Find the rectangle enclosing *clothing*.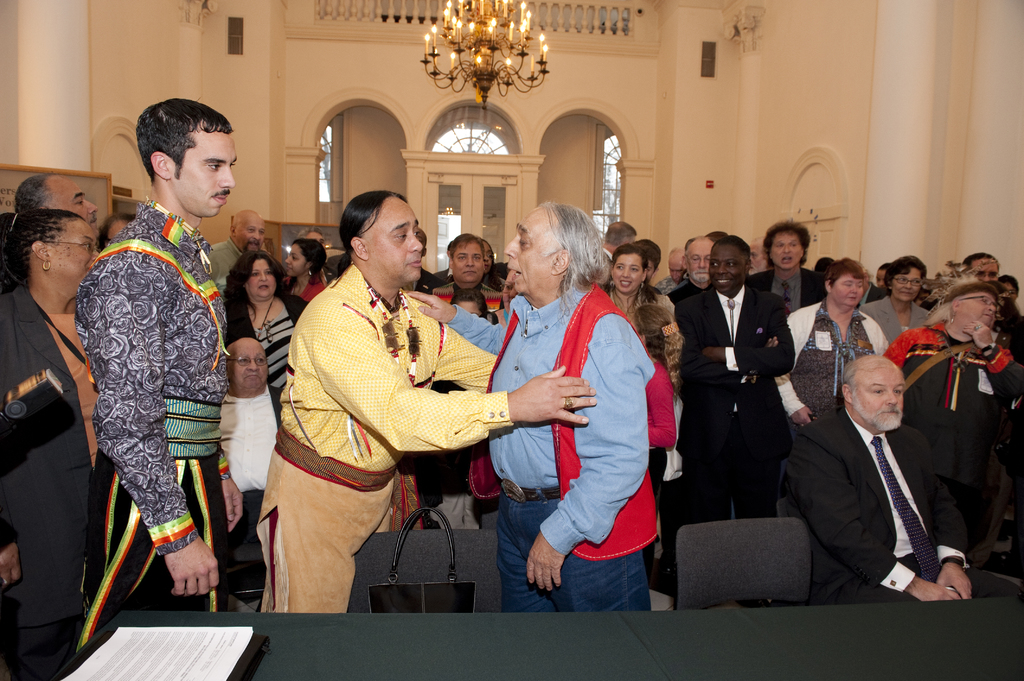
l=252, t=250, r=510, b=616.
